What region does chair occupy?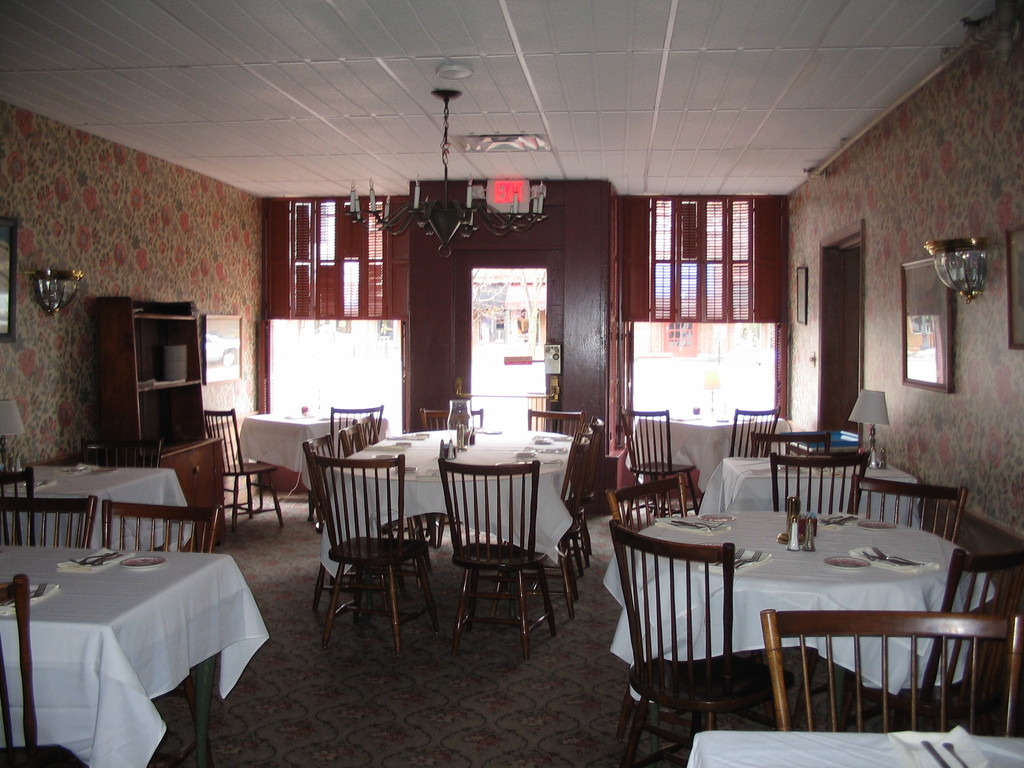
detection(768, 450, 863, 513).
